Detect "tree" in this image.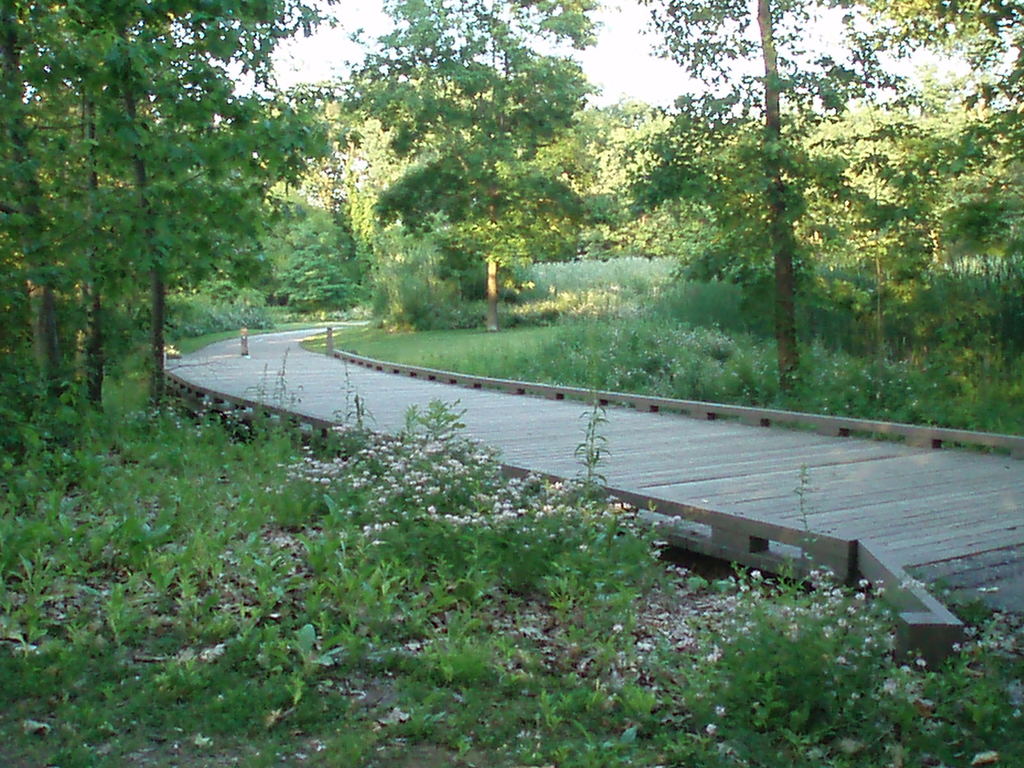
Detection: BBox(636, 0, 878, 394).
